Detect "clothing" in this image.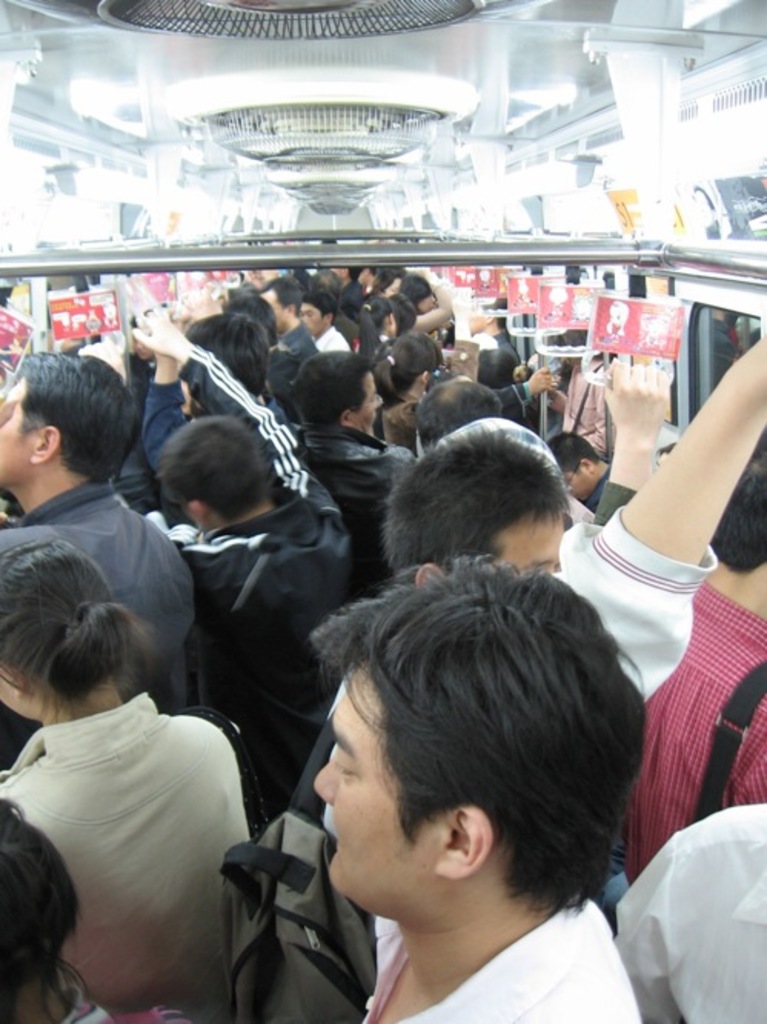
Detection: [601, 470, 632, 514].
